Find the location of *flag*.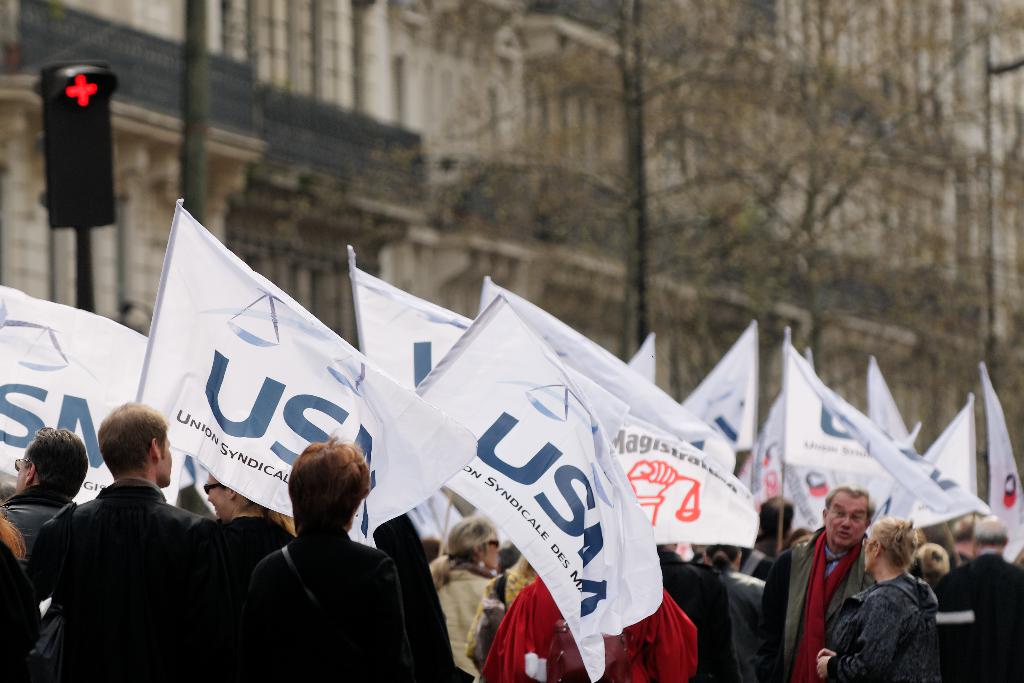
Location: detection(614, 397, 762, 549).
